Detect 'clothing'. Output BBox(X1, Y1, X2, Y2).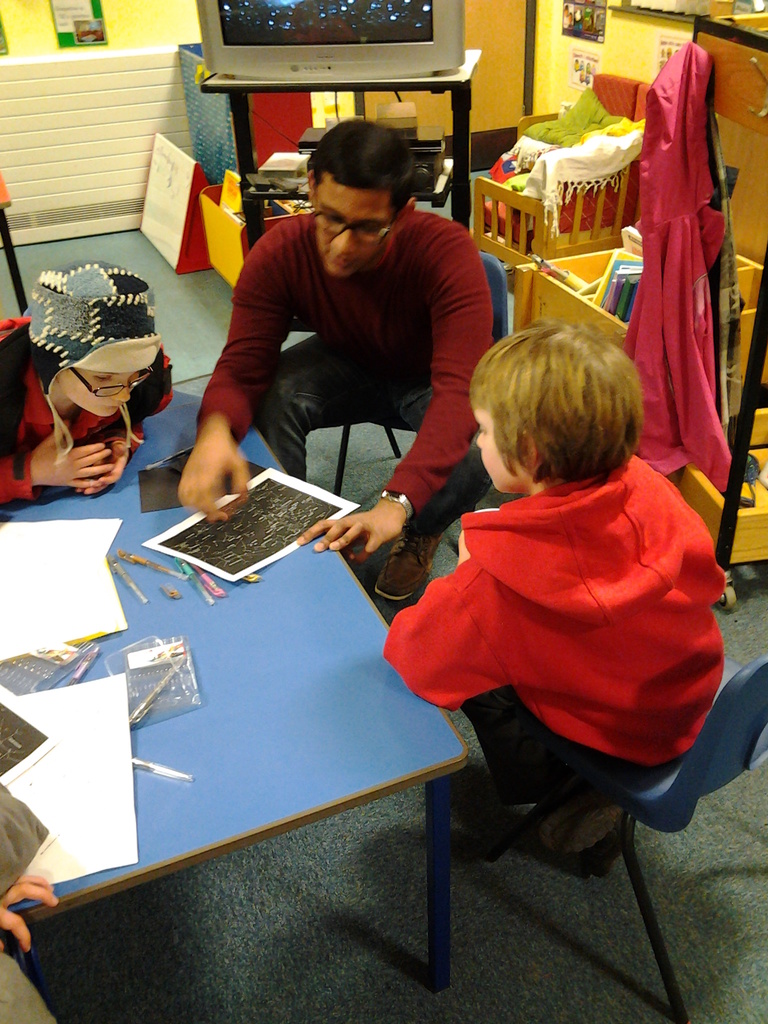
BBox(2, 305, 177, 509).
